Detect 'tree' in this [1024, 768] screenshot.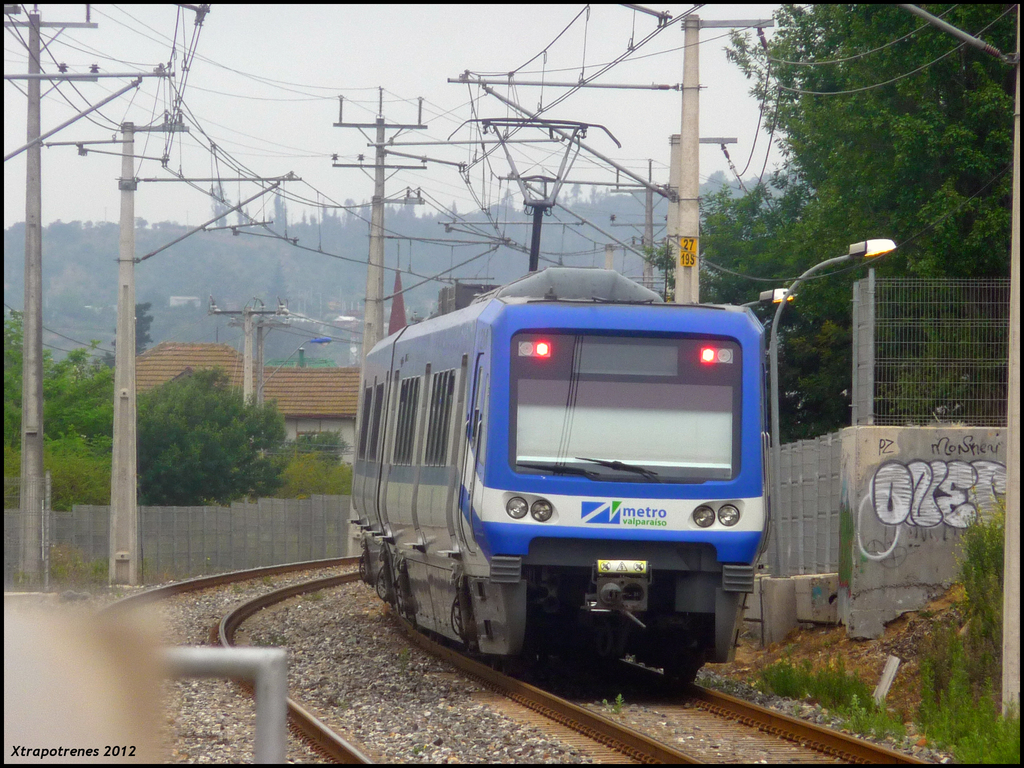
Detection: 722:1:1020:422.
